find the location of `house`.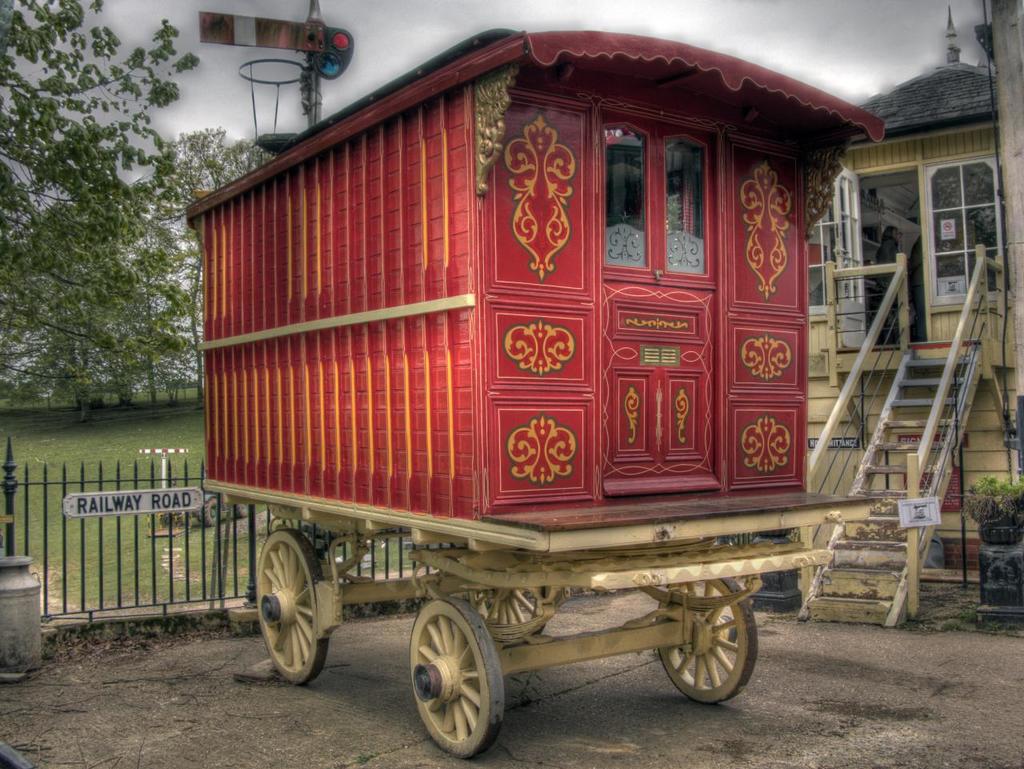
Location: 808:41:1022:634.
